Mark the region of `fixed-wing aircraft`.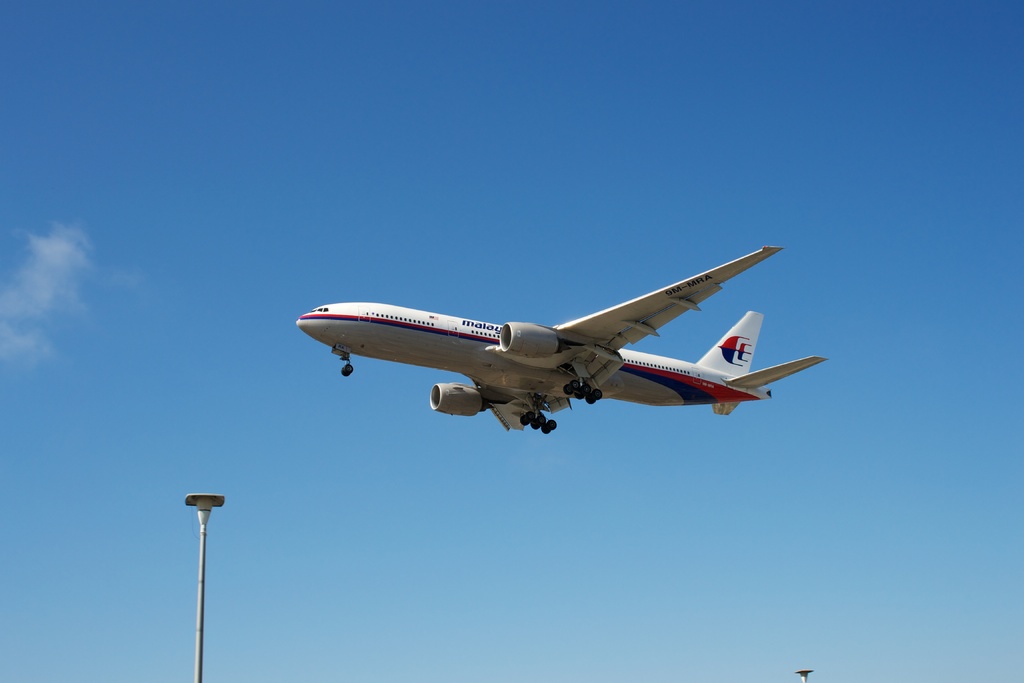
Region: box=[291, 243, 823, 432].
